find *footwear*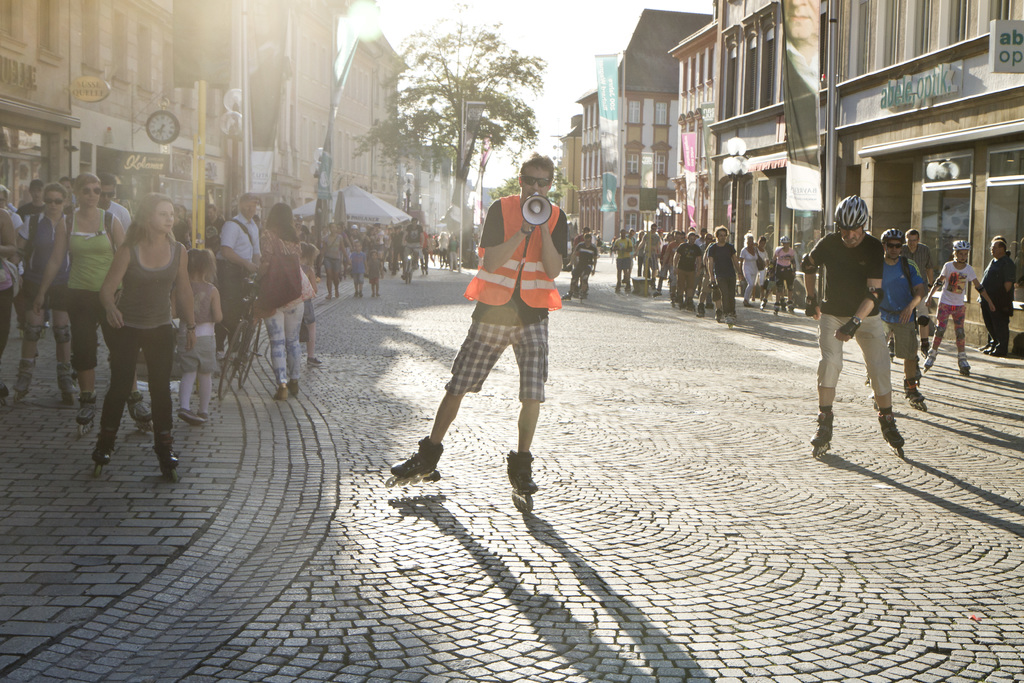
detection(386, 436, 450, 498)
